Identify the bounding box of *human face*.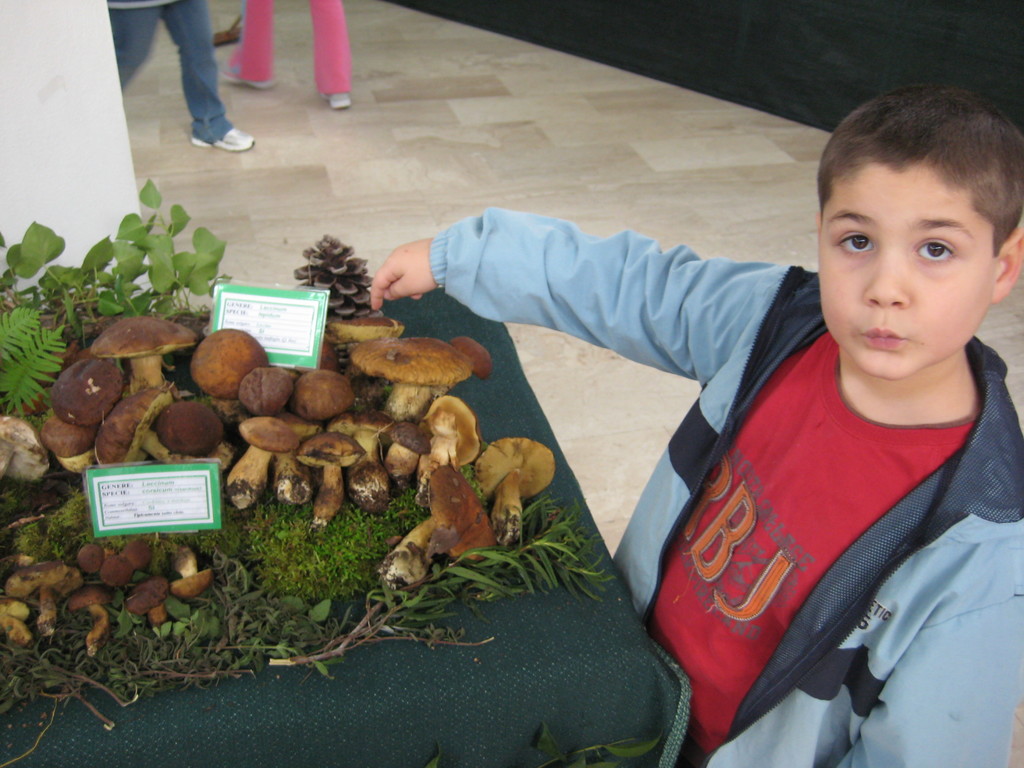
bbox(822, 166, 999, 376).
